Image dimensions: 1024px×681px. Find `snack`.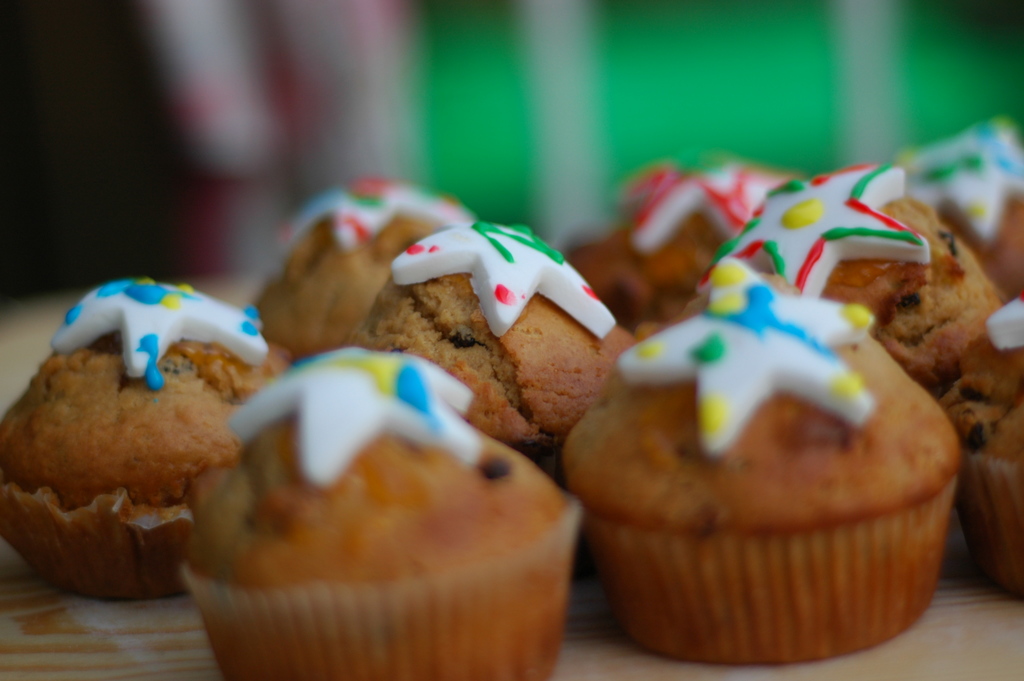
(left=717, top=161, right=1011, bottom=384).
